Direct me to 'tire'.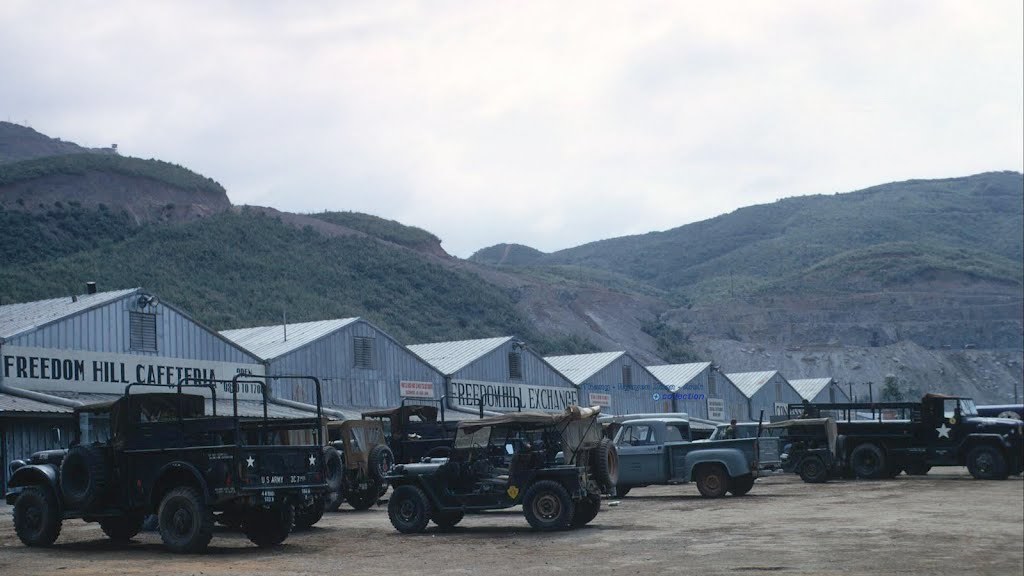
Direction: locate(698, 466, 725, 495).
